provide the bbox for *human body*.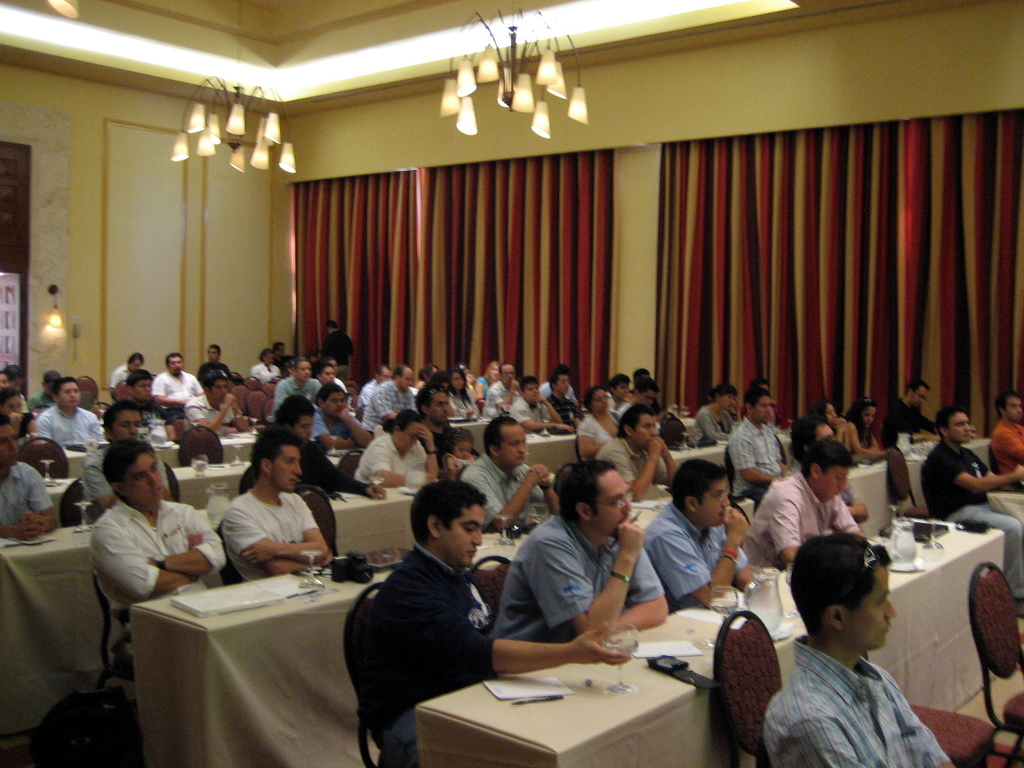
Rect(352, 477, 631, 763).
